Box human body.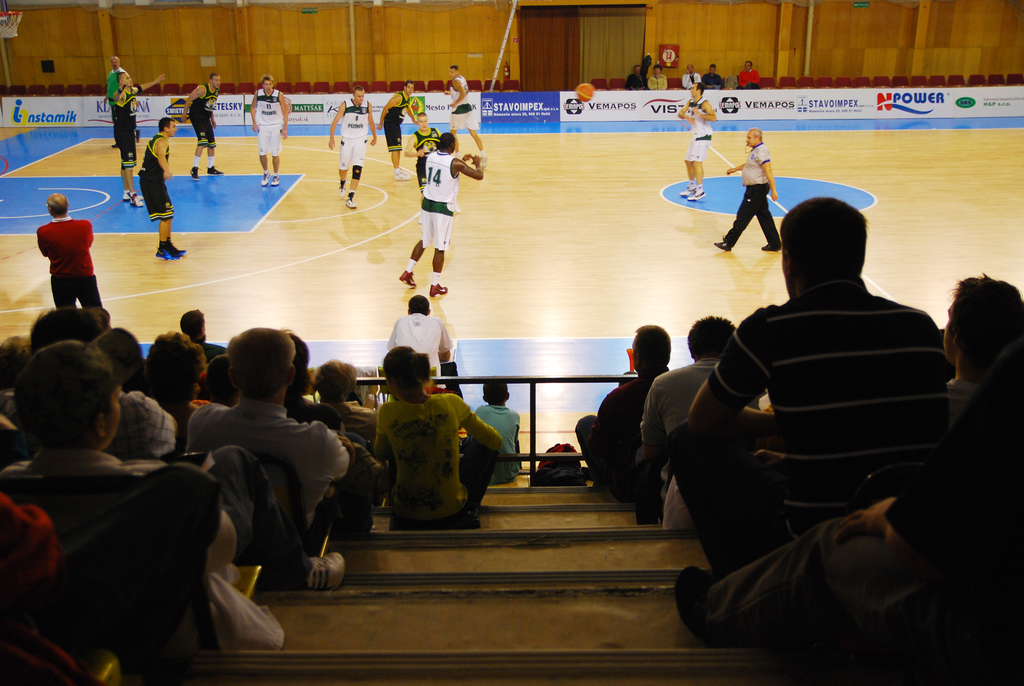
x1=111 y1=68 x2=166 y2=208.
